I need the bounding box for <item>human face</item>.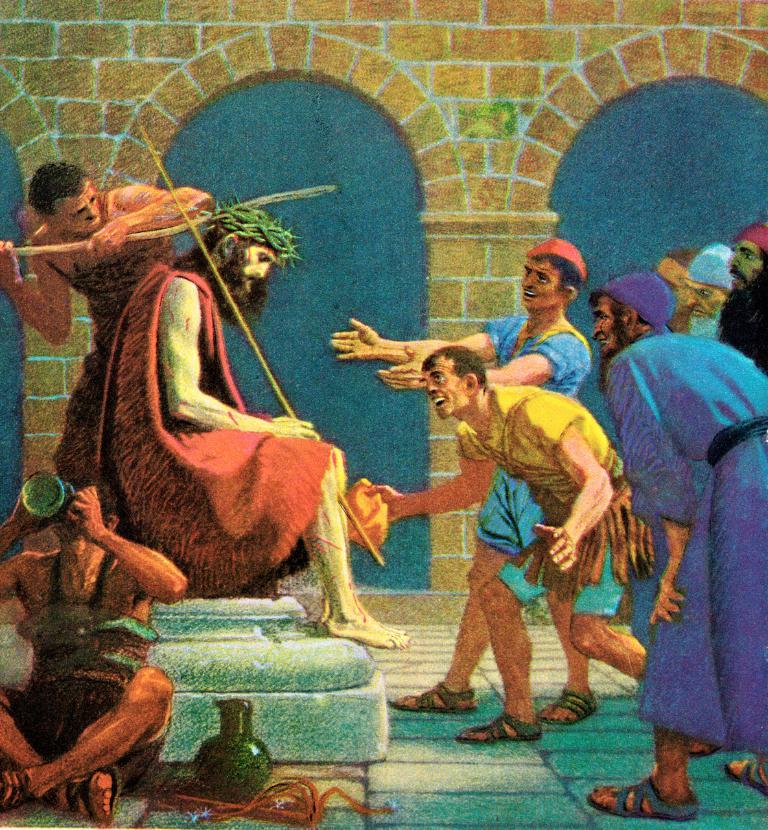
Here it is: 240,235,280,302.
